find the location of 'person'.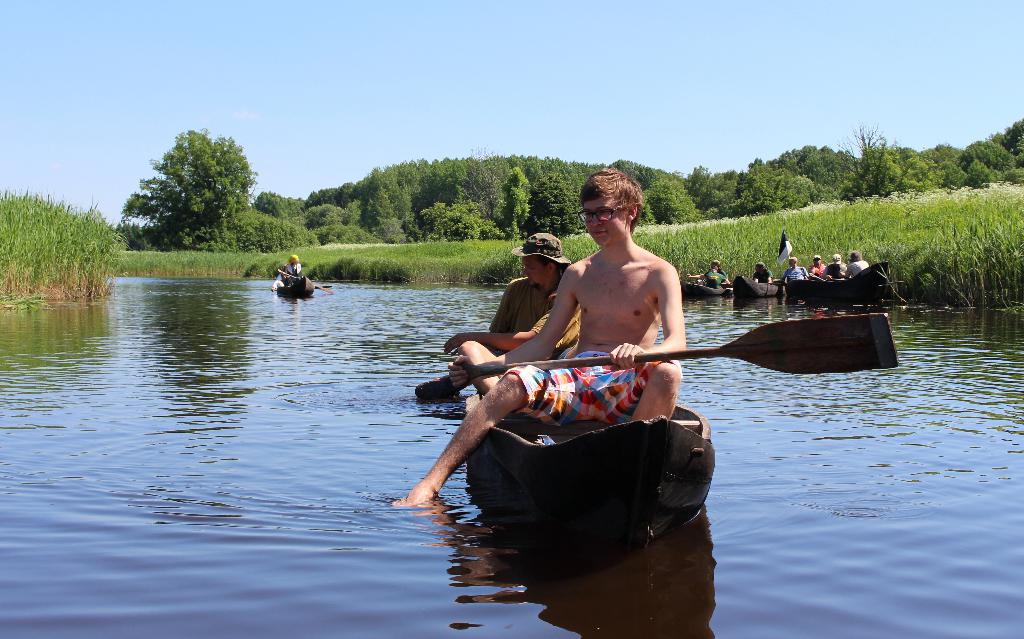
Location: (left=753, top=260, right=777, bottom=285).
